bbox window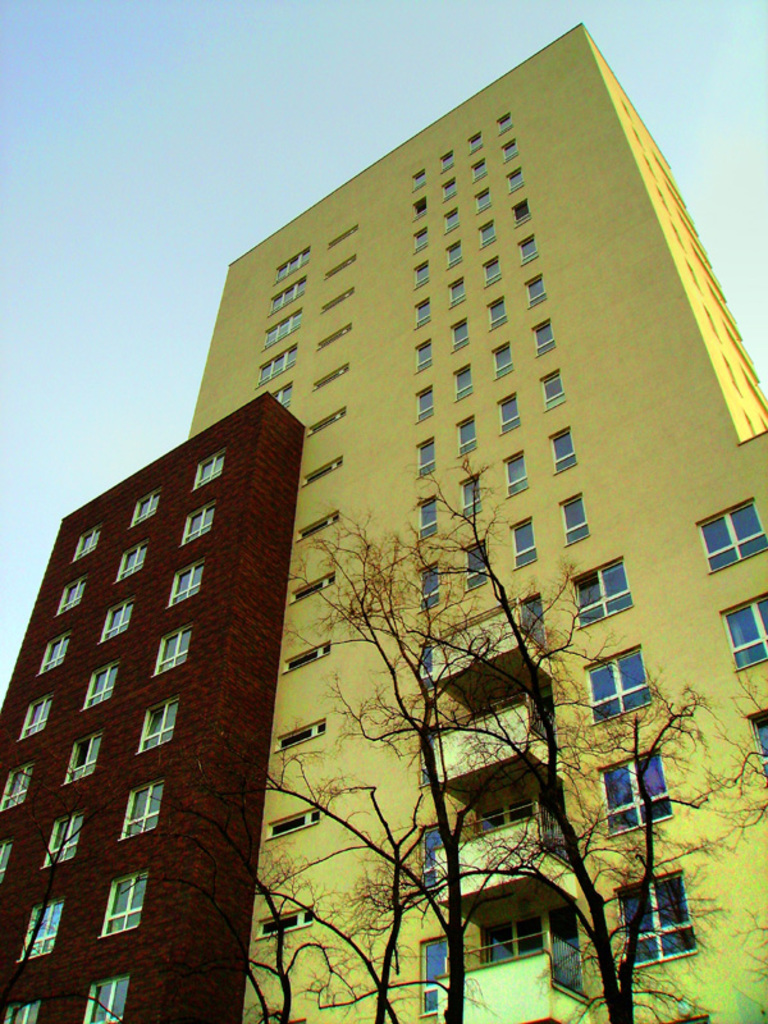
box=[40, 813, 84, 865]
